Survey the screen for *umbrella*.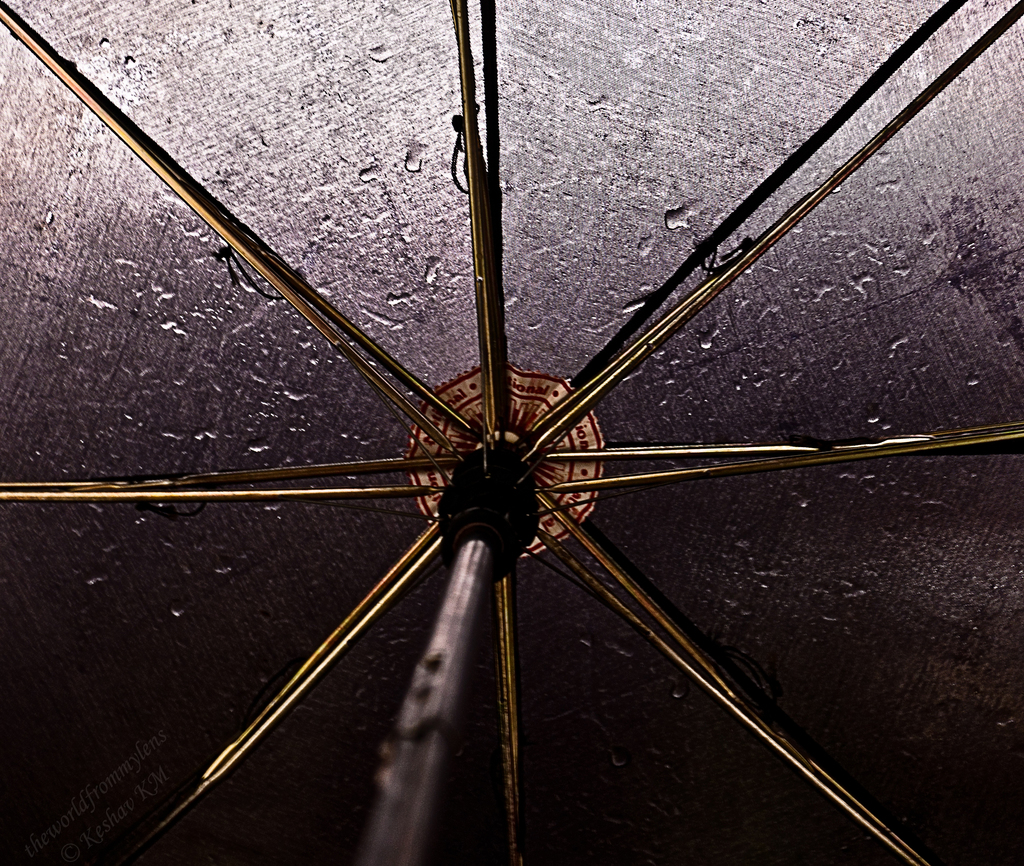
Survey found: 0,0,1023,865.
